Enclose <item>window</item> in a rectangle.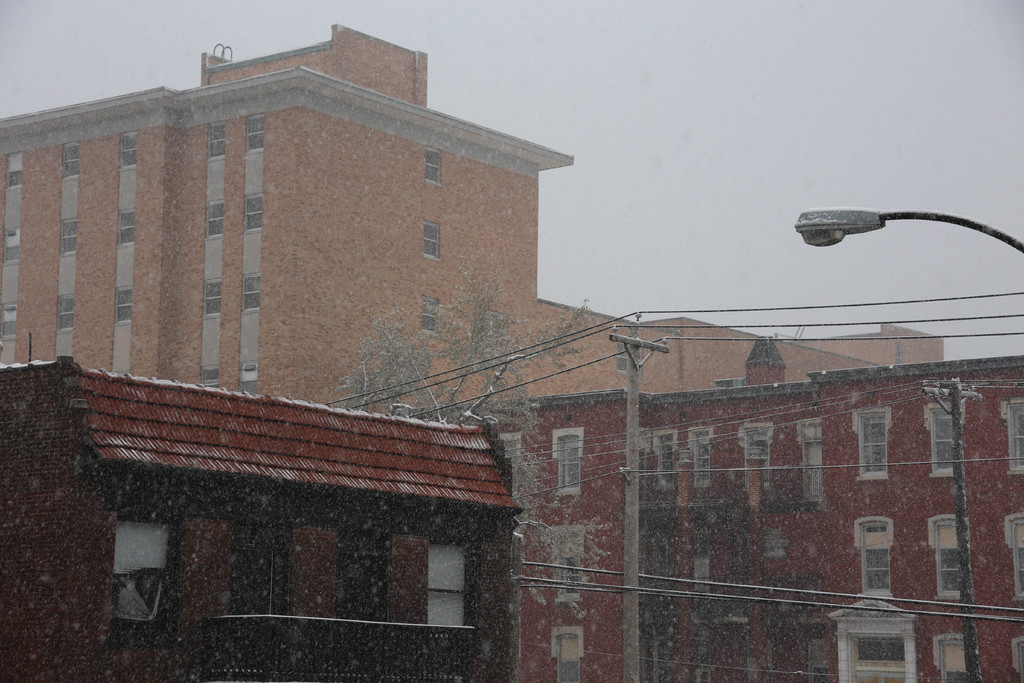
<box>420,220,442,263</box>.
